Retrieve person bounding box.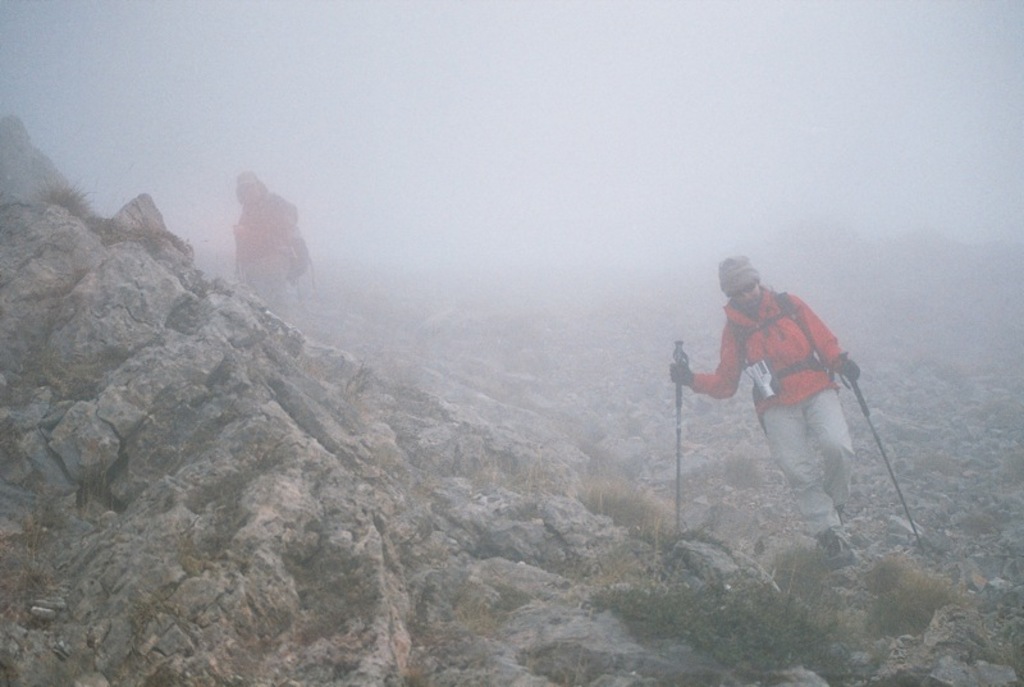
Bounding box: region(671, 253, 864, 568).
